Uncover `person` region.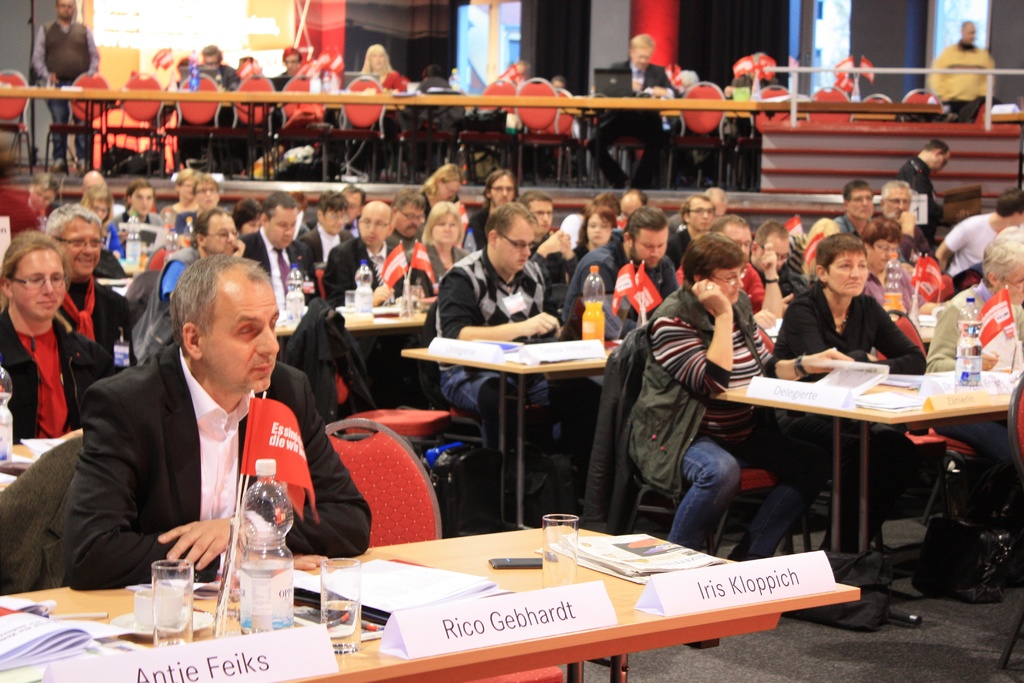
Uncovered: pyautogui.locateOnScreen(230, 197, 266, 235).
